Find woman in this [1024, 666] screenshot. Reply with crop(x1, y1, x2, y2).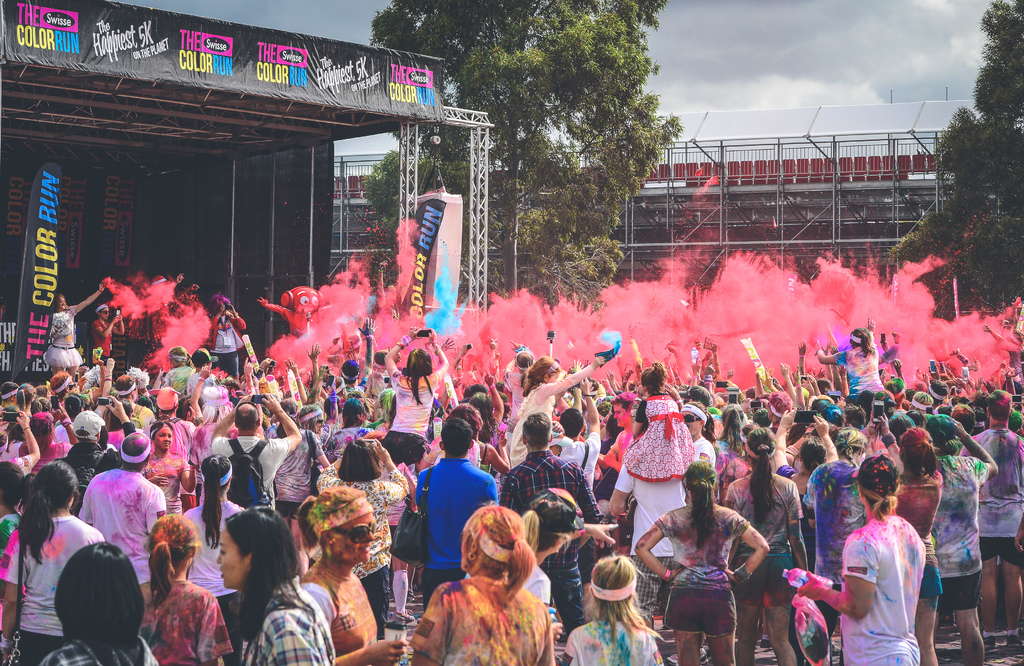
crop(201, 284, 248, 375).
